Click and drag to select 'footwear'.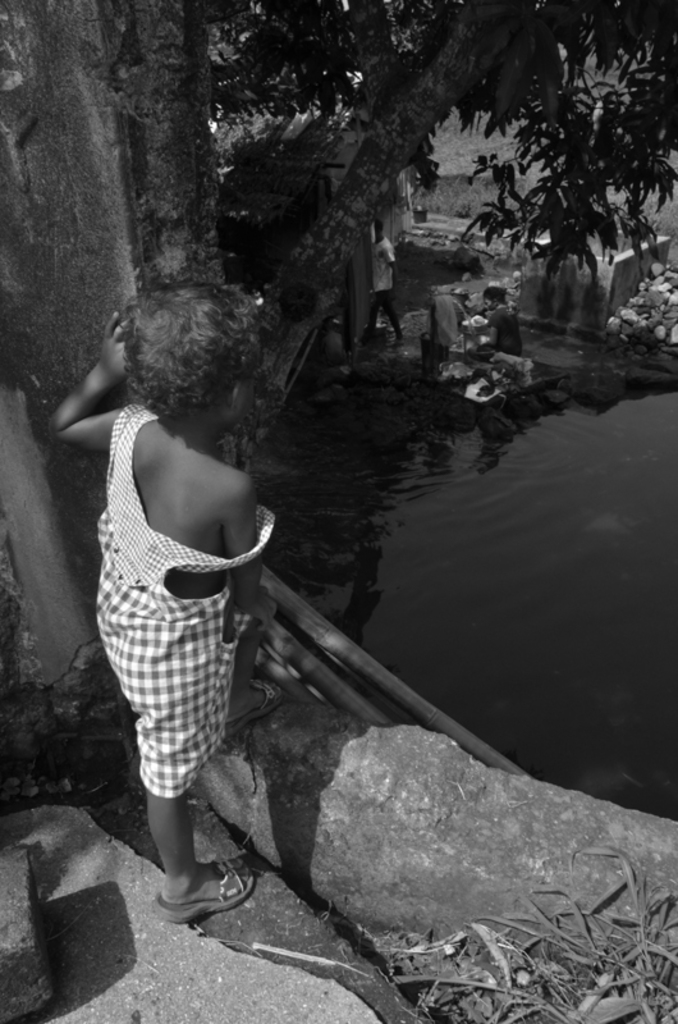
Selection: (x1=152, y1=854, x2=242, y2=941).
